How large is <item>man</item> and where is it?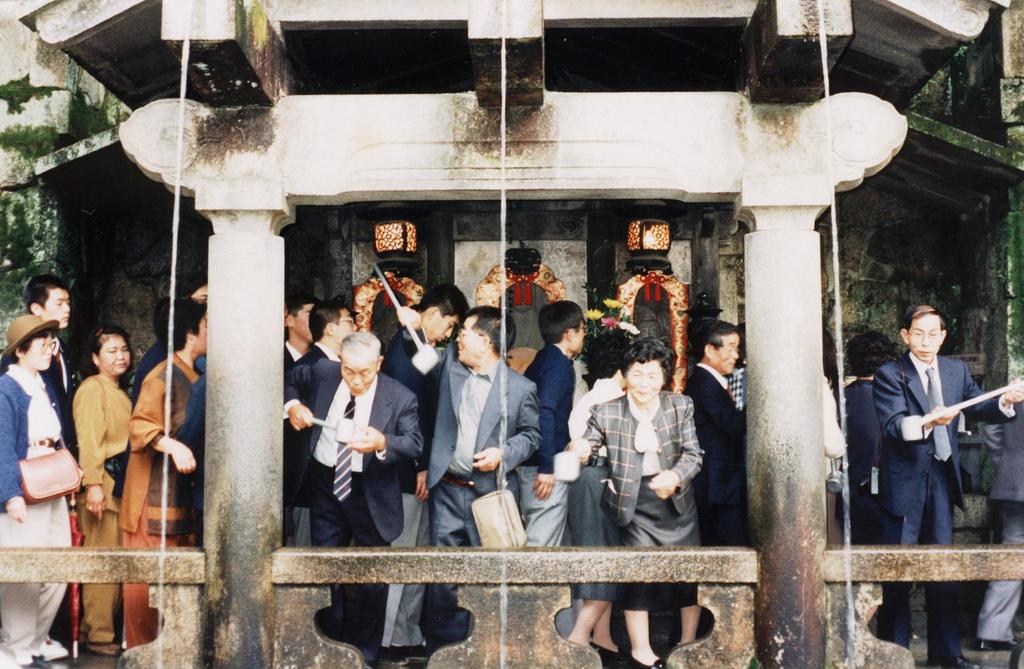
Bounding box: <region>978, 403, 1023, 654</region>.
